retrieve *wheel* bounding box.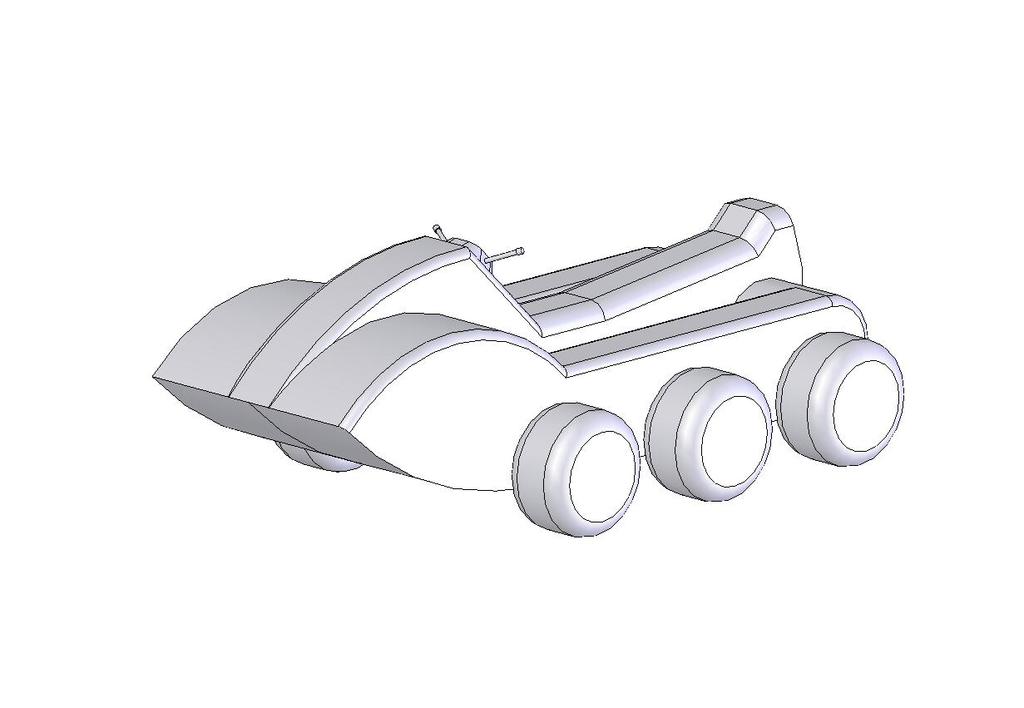
Bounding box: (left=772, top=324, right=906, bottom=467).
